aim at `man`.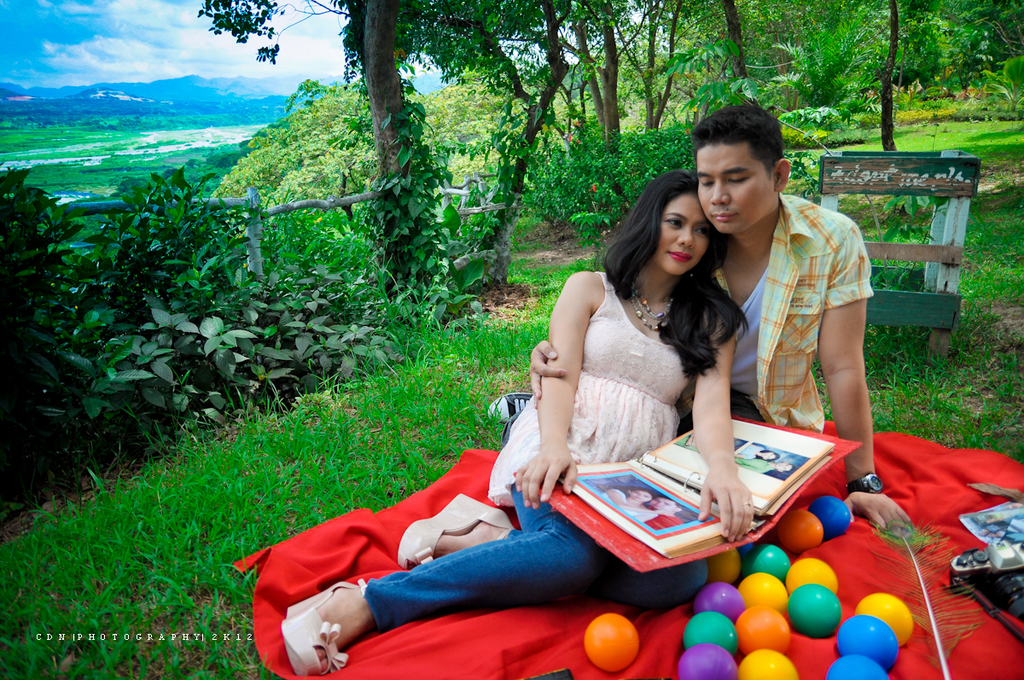
Aimed at detection(527, 102, 911, 530).
